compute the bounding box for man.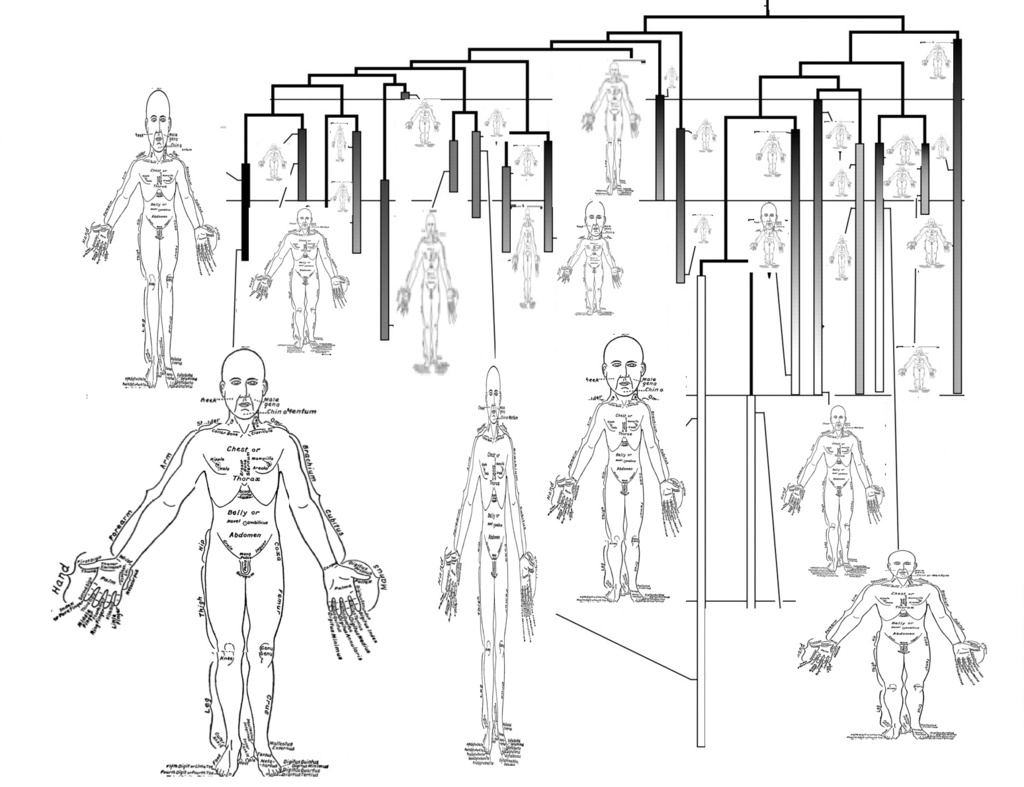
(513, 144, 537, 180).
